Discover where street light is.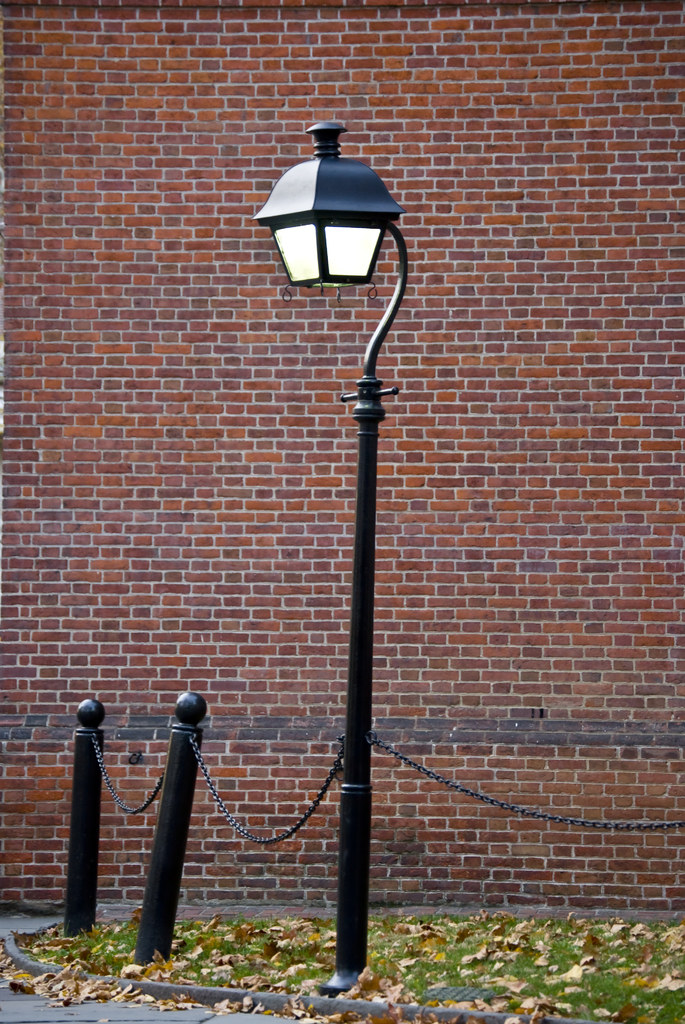
Discovered at x1=251 y1=78 x2=436 y2=952.
